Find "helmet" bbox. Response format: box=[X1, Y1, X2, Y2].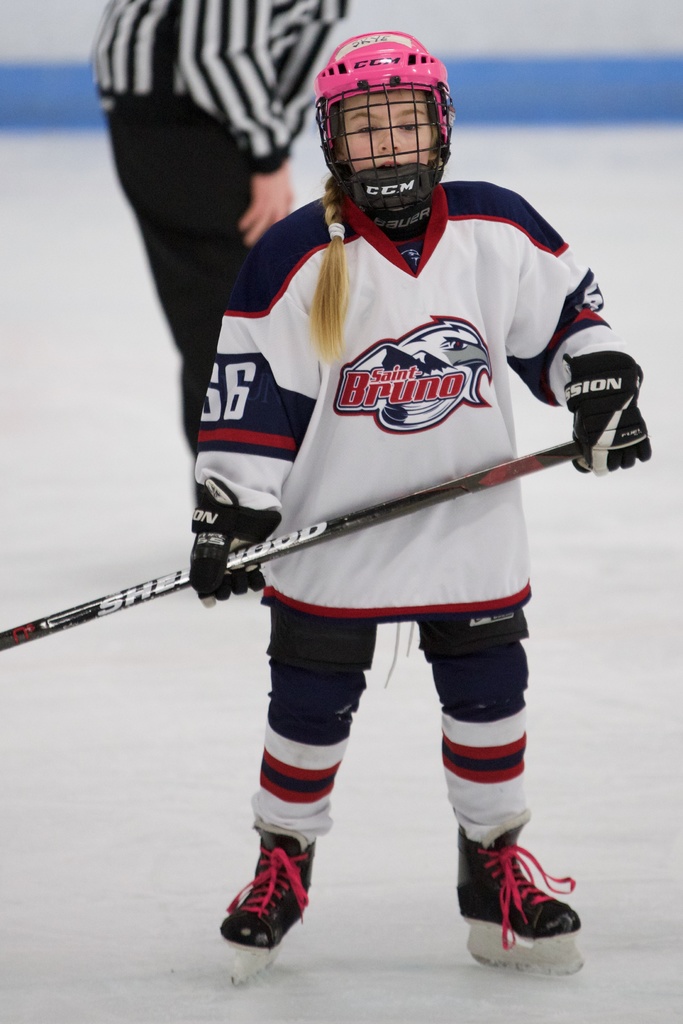
box=[317, 36, 459, 213].
